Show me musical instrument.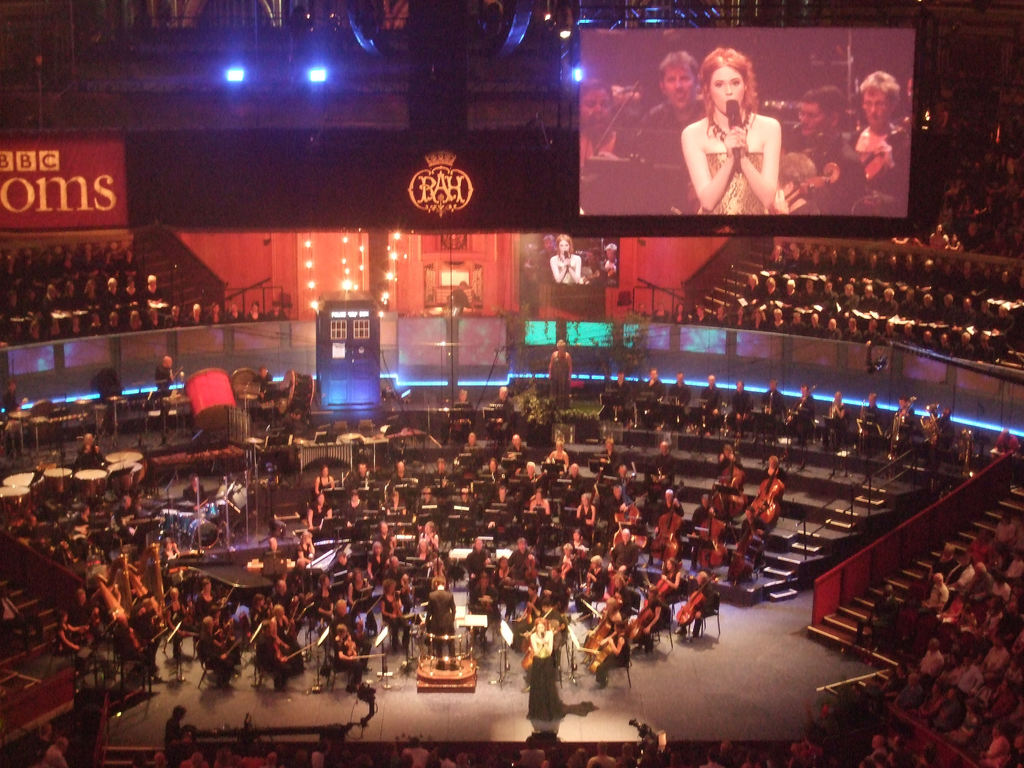
musical instrument is here: (x1=617, y1=492, x2=653, y2=553).
